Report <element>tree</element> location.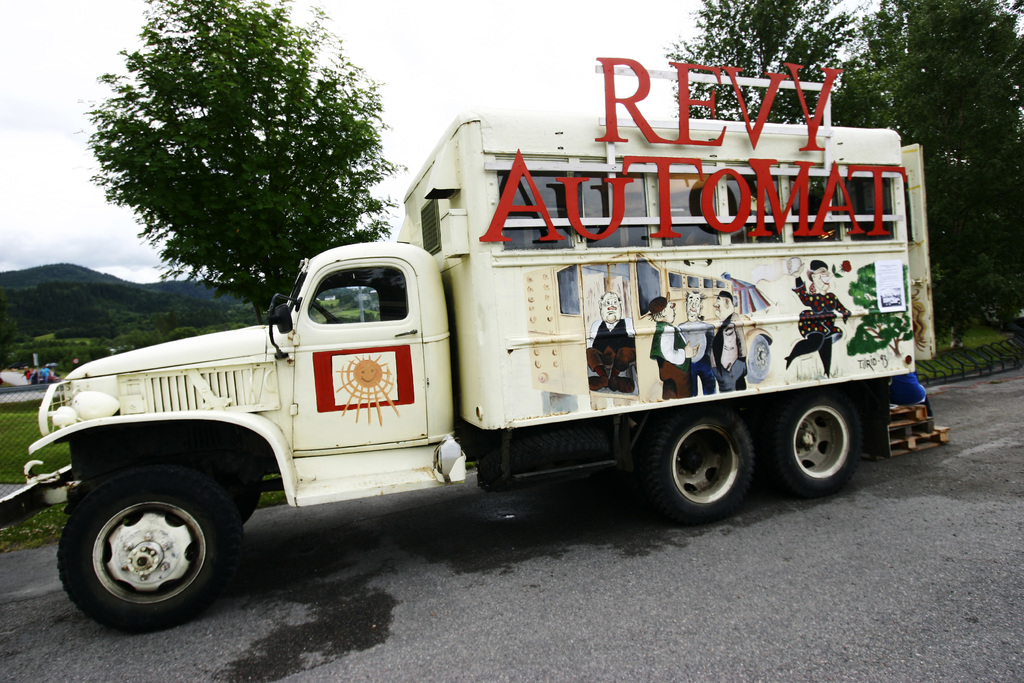
Report: box(829, 0, 1023, 332).
